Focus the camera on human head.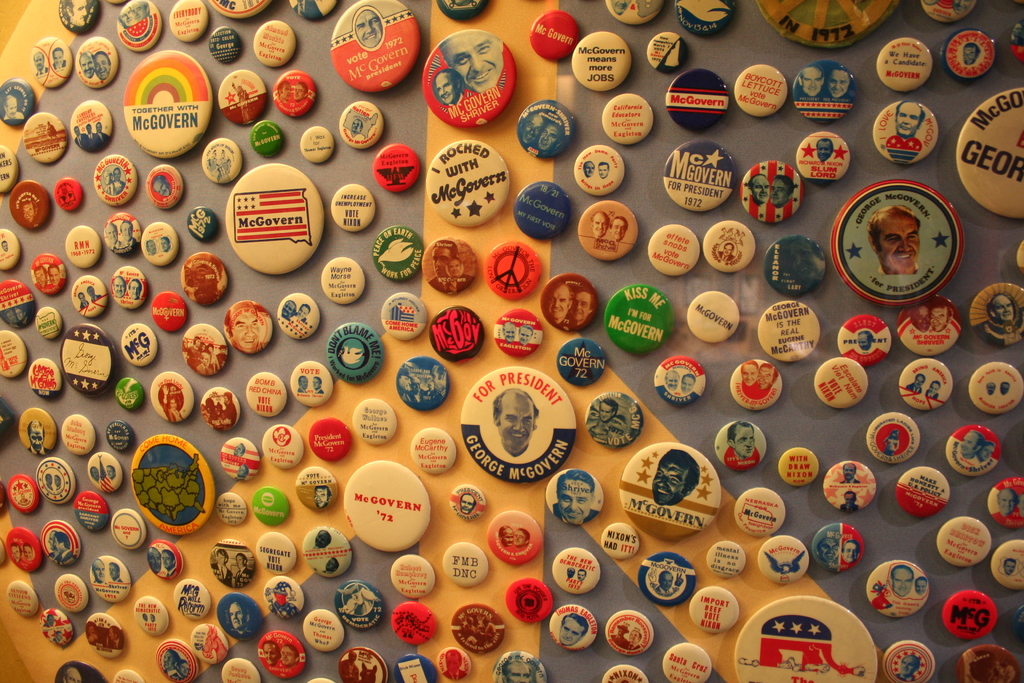
Focus region: left=601, top=397, right=613, bottom=420.
